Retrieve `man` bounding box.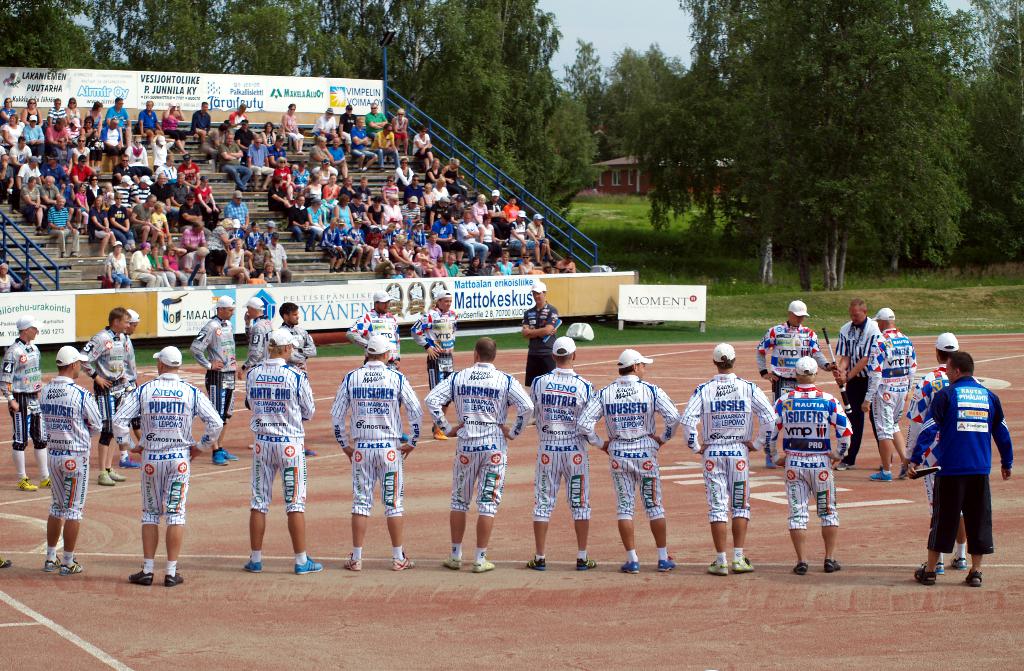
Bounding box: (191, 99, 213, 149).
